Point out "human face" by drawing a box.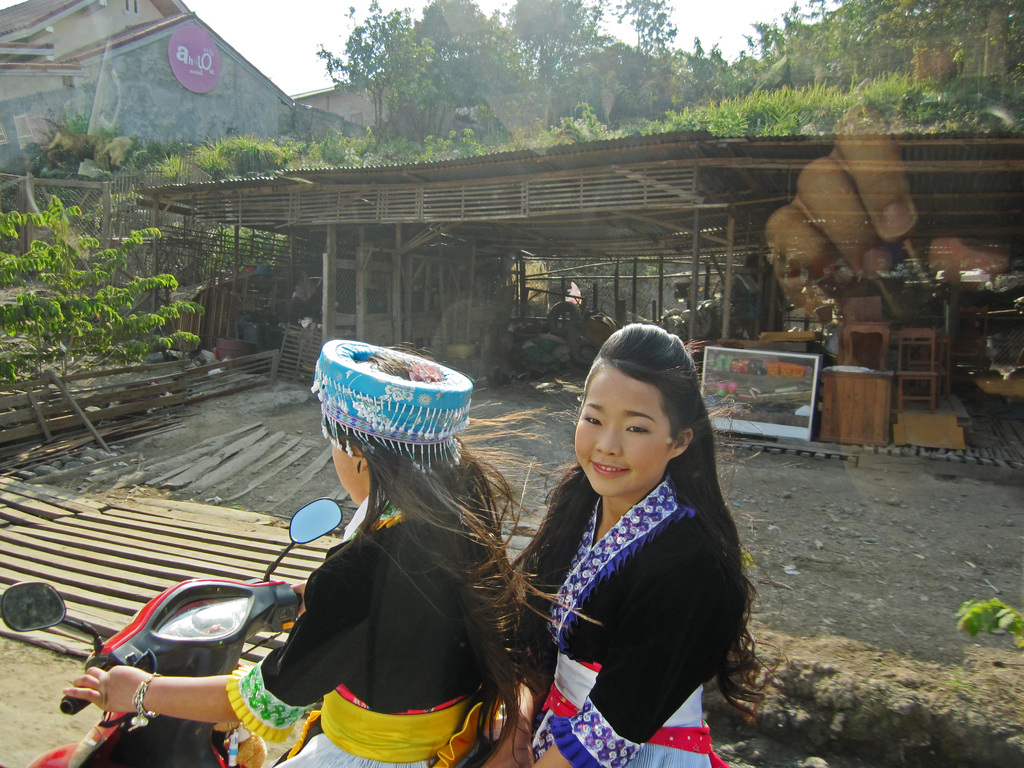
left=571, top=369, right=673, bottom=498.
